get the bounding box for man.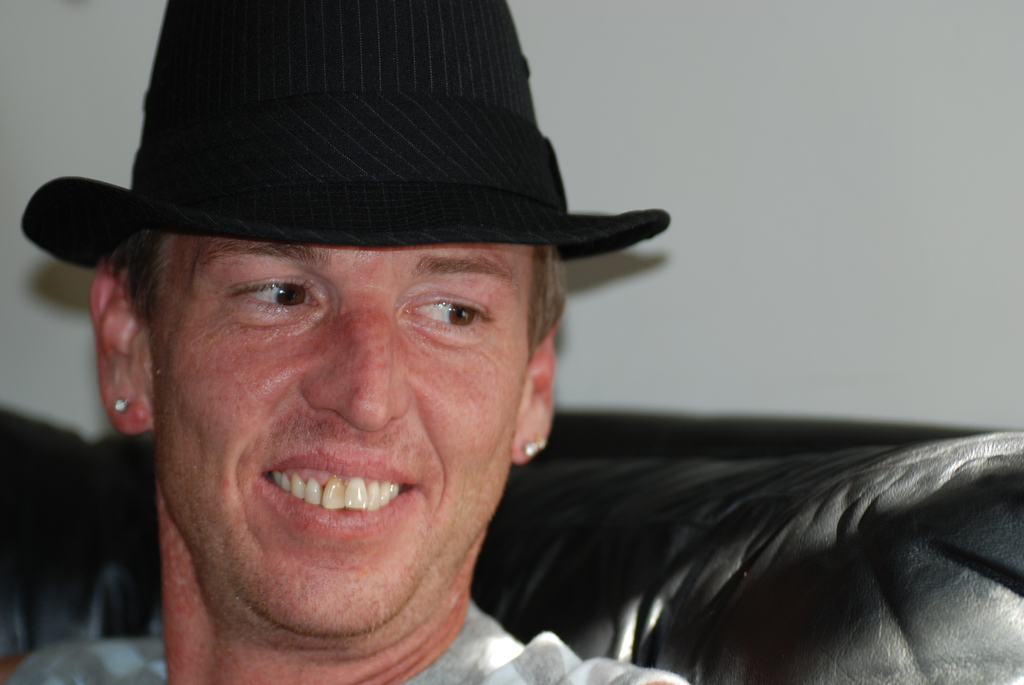
Rect(0, 0, 691, 684).
